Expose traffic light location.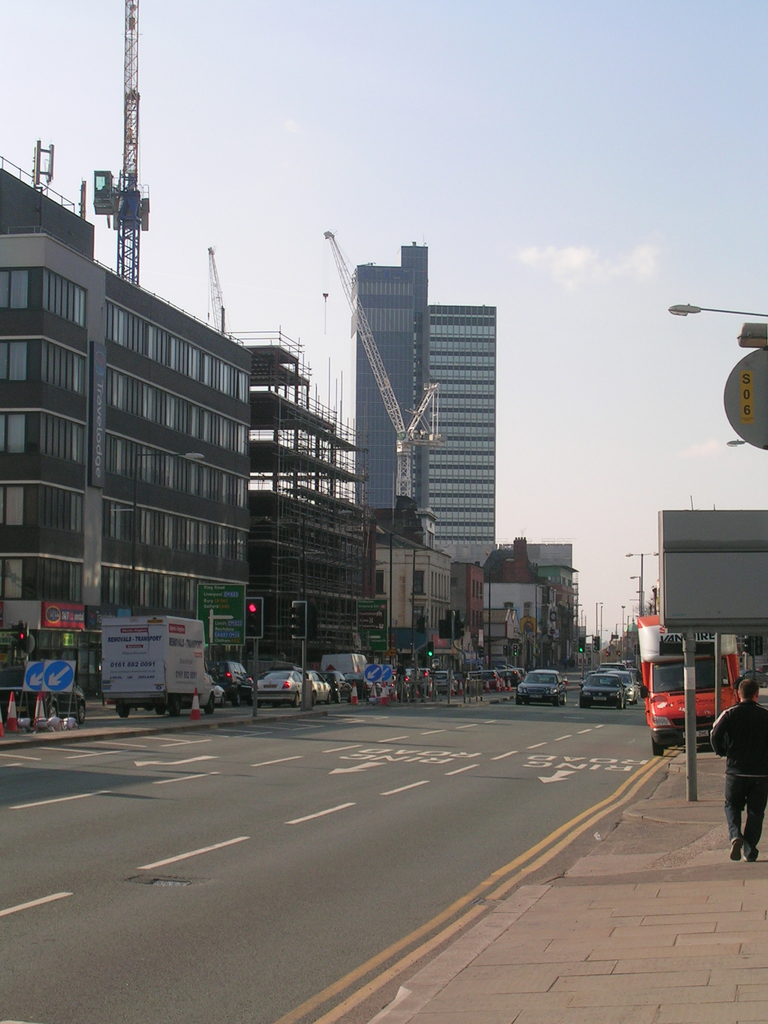
Exposed at detection(244, 596, 264, 642).
